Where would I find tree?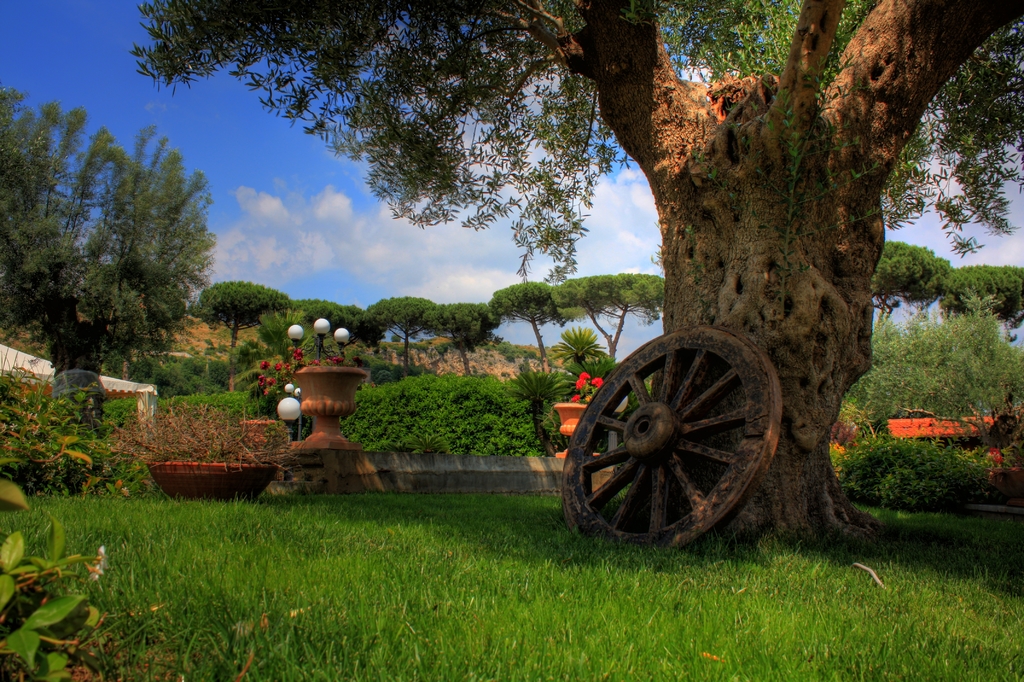
At Rect(358, 291, 440, 380).
